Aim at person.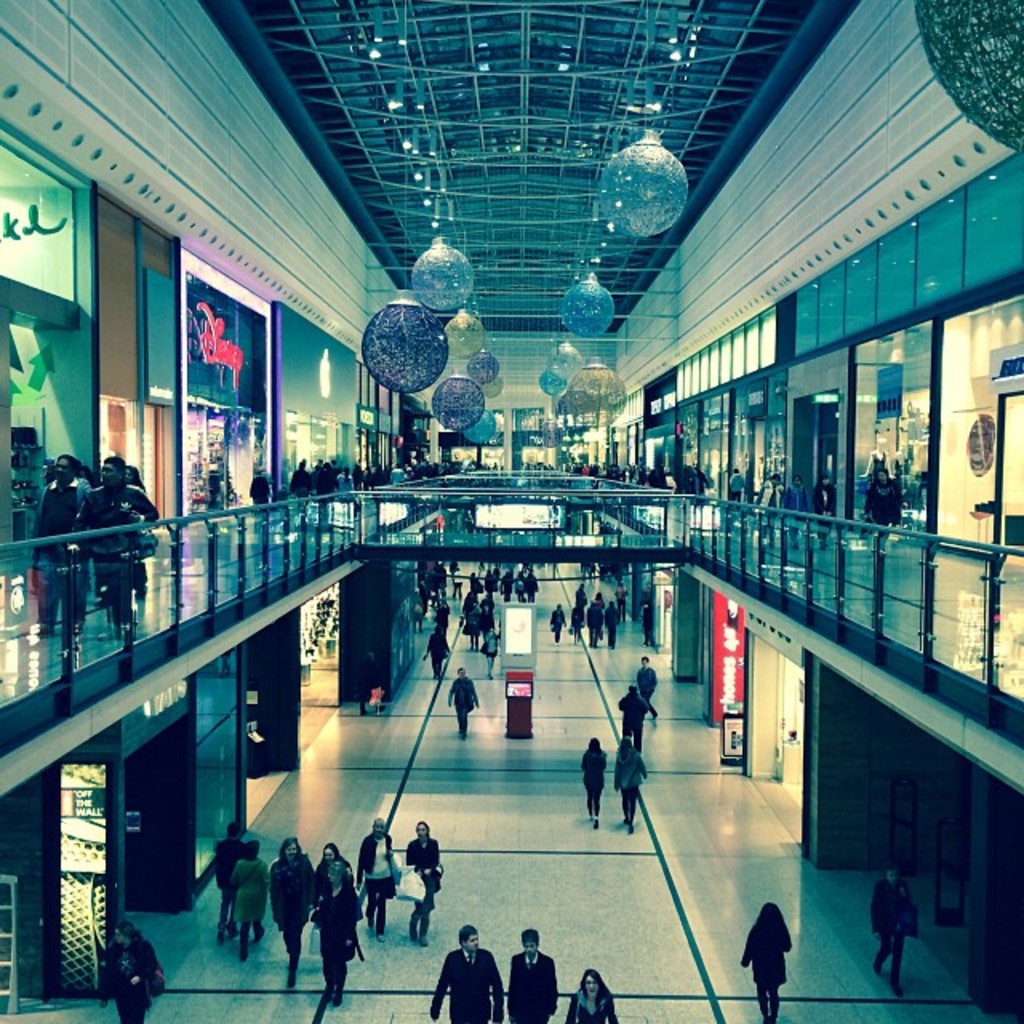
Aimed at l=752, t=472, r=784, b=547.
